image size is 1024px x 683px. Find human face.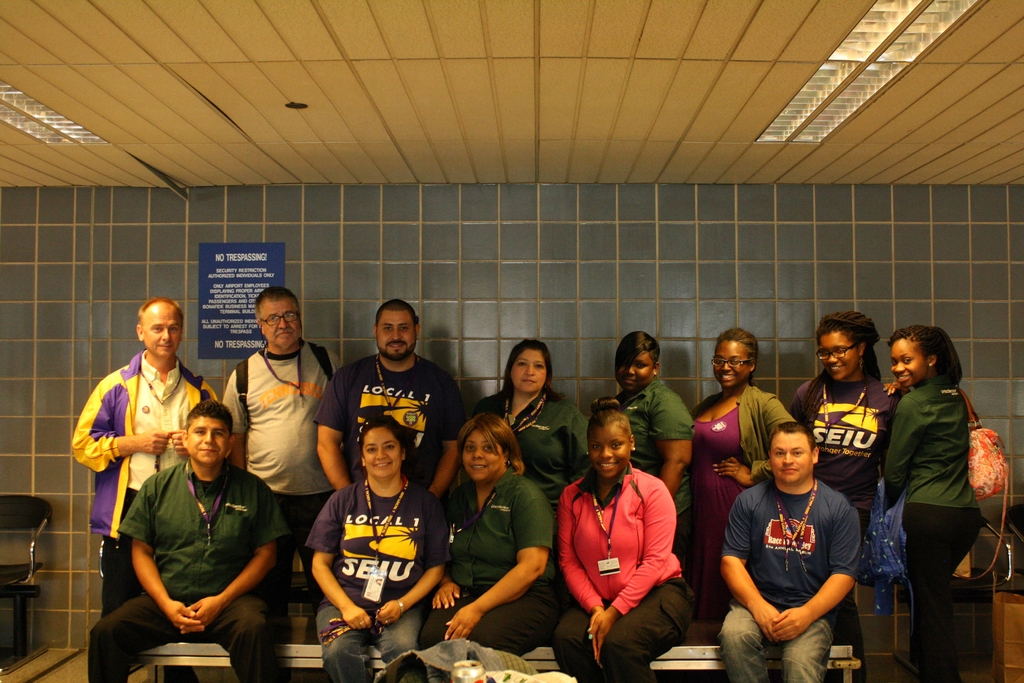
crop(363, 425, 399, 478).
